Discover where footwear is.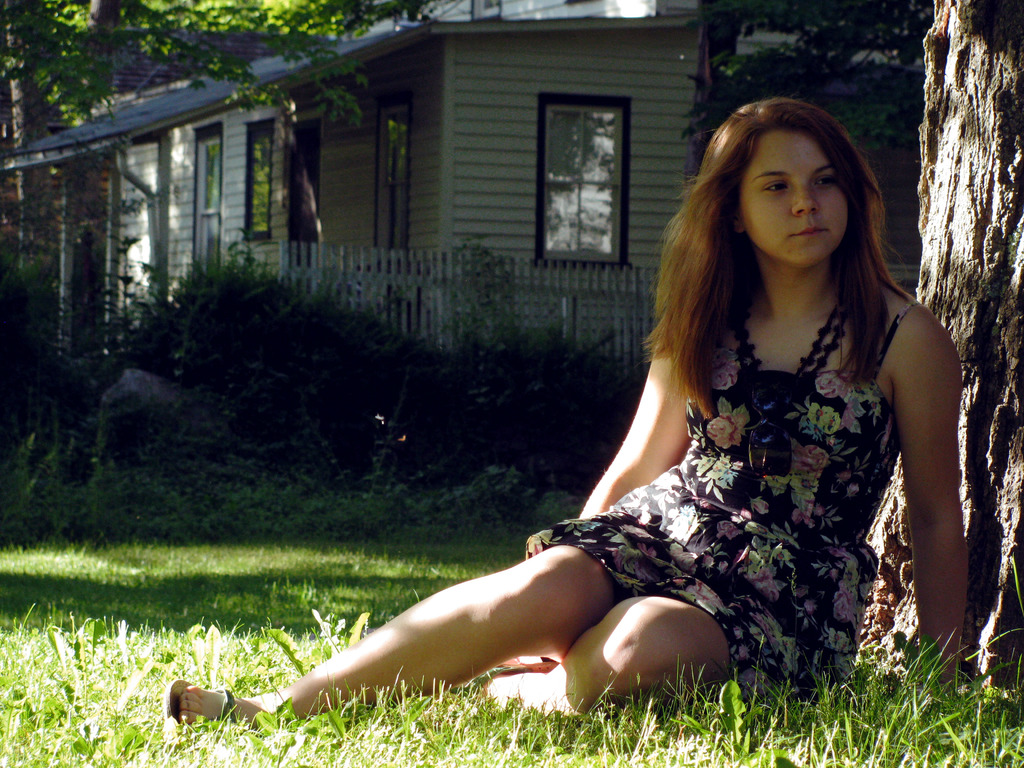
Discovered at {"left": 162, "top": 679, "right": 238, "bottom": 740}.
